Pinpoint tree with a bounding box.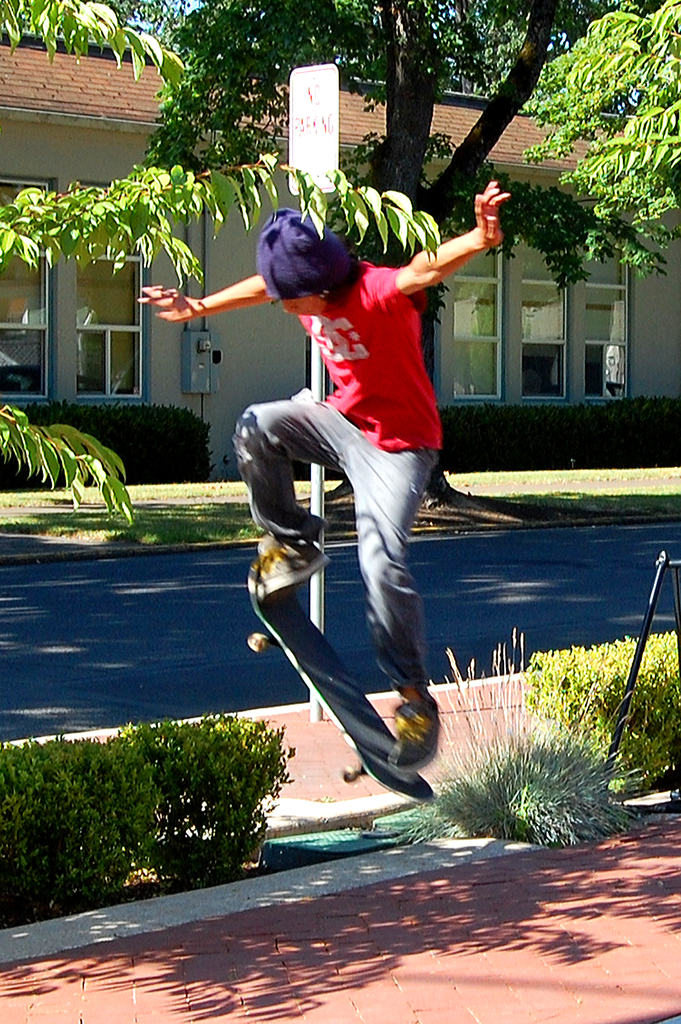
[x1=0, y1=1, x2=441, y2=531].
